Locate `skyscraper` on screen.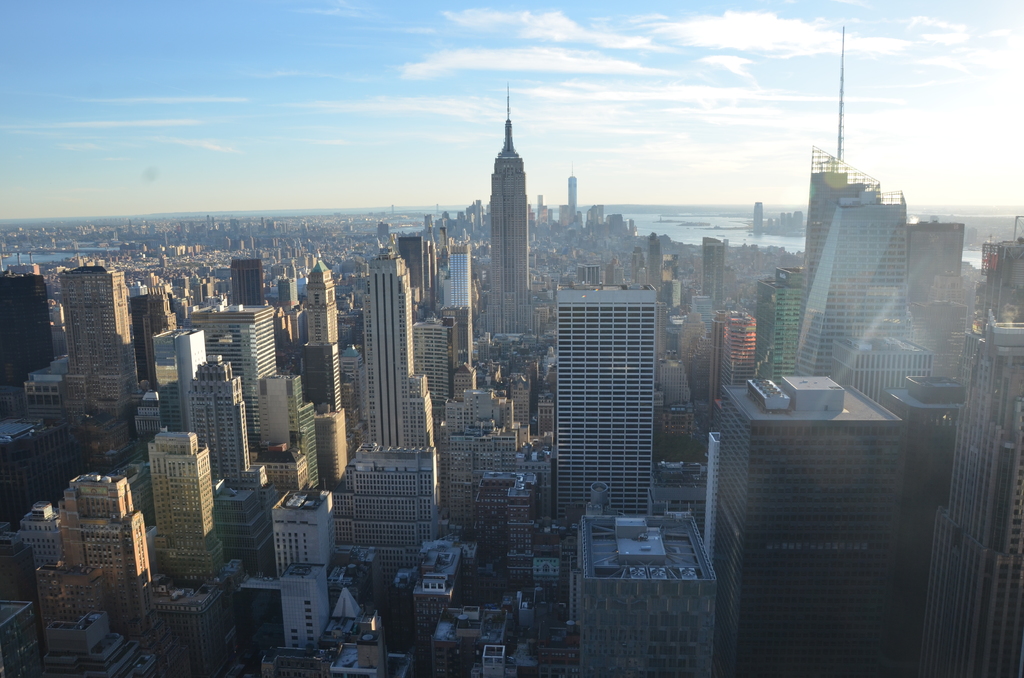
On screen at bbox=[305, 341, 344, 412].
